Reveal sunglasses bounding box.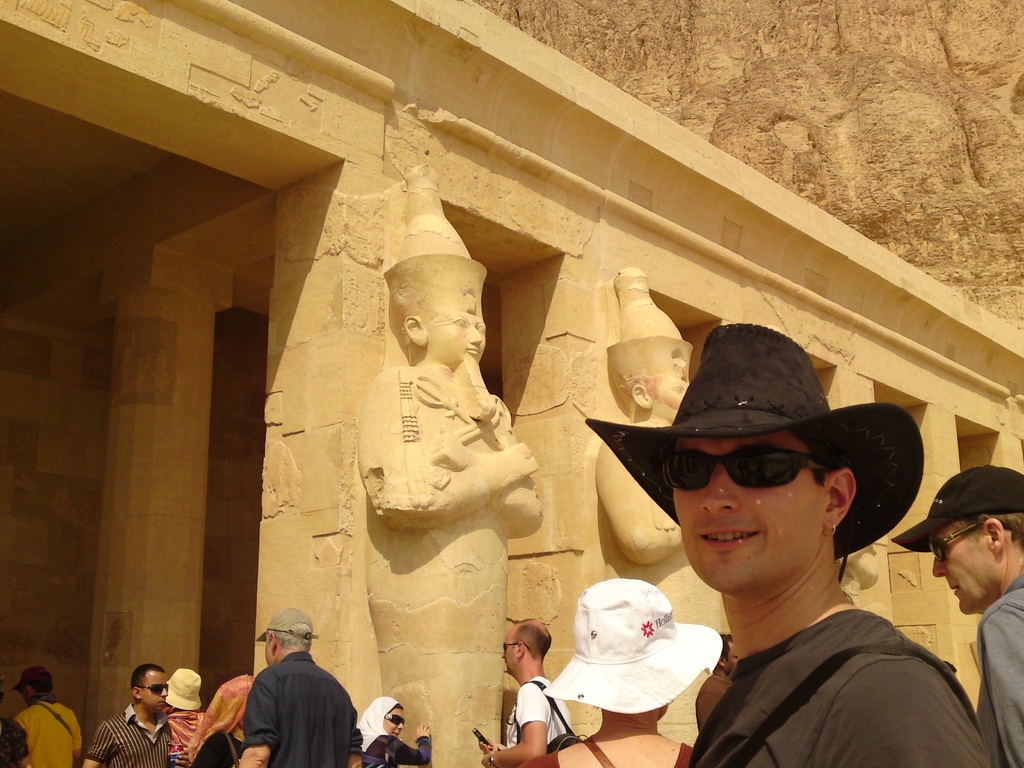
Revealed: (left=385, top=714, right=404, bottom=724).
